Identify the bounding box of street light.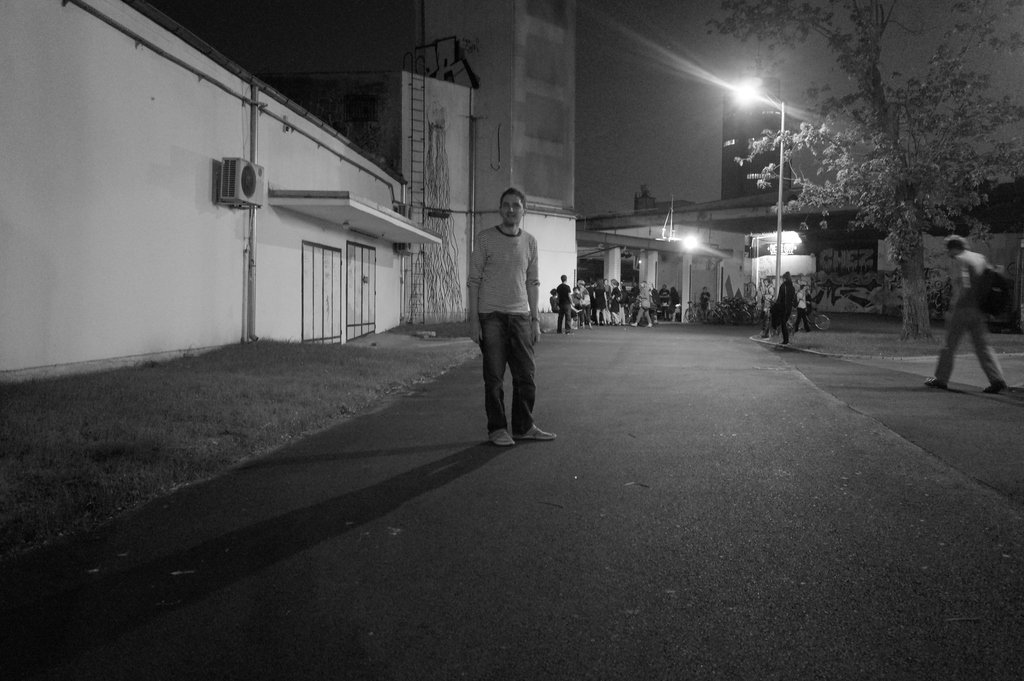
<bbox>727, 74, 790, 335</bbox>.
